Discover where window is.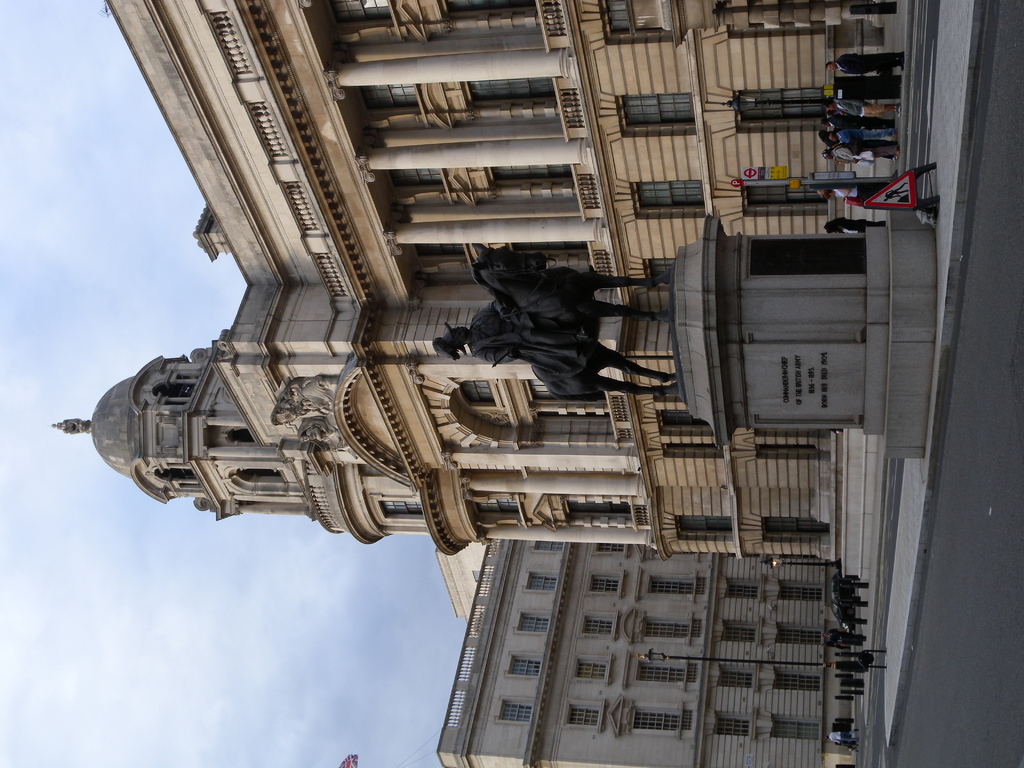
Discovered at {"left": 516, "top": 611, "right": 551, "bottom": 635}.
